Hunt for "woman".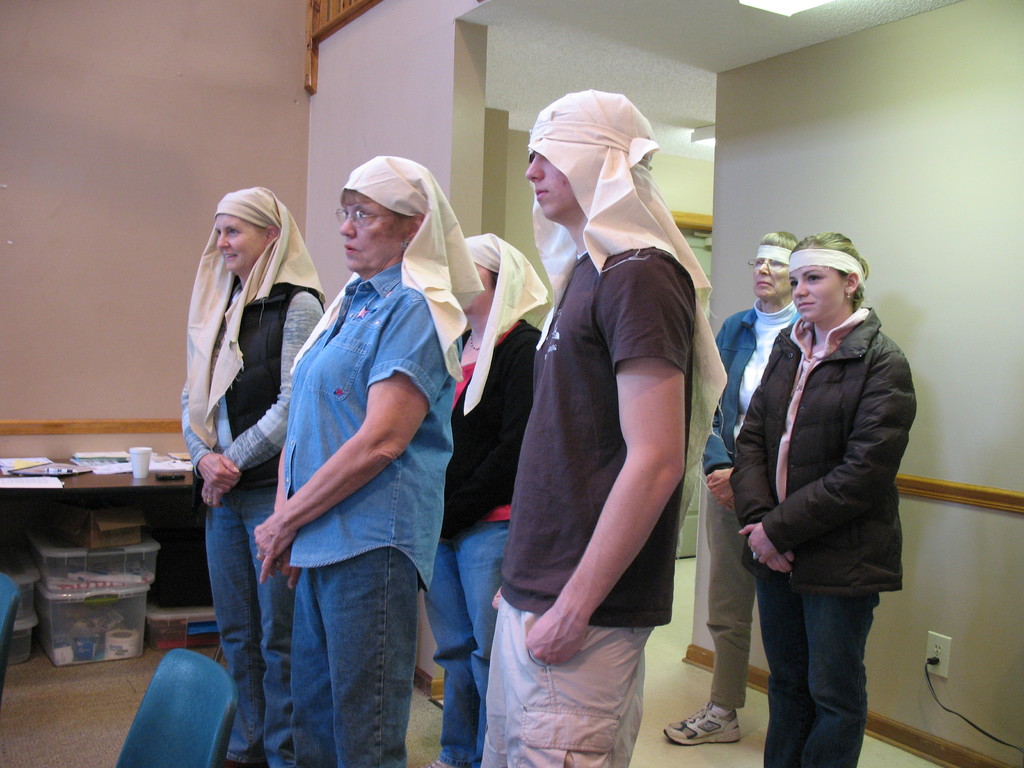
Hunted down at 422, 234, 550, 767.
